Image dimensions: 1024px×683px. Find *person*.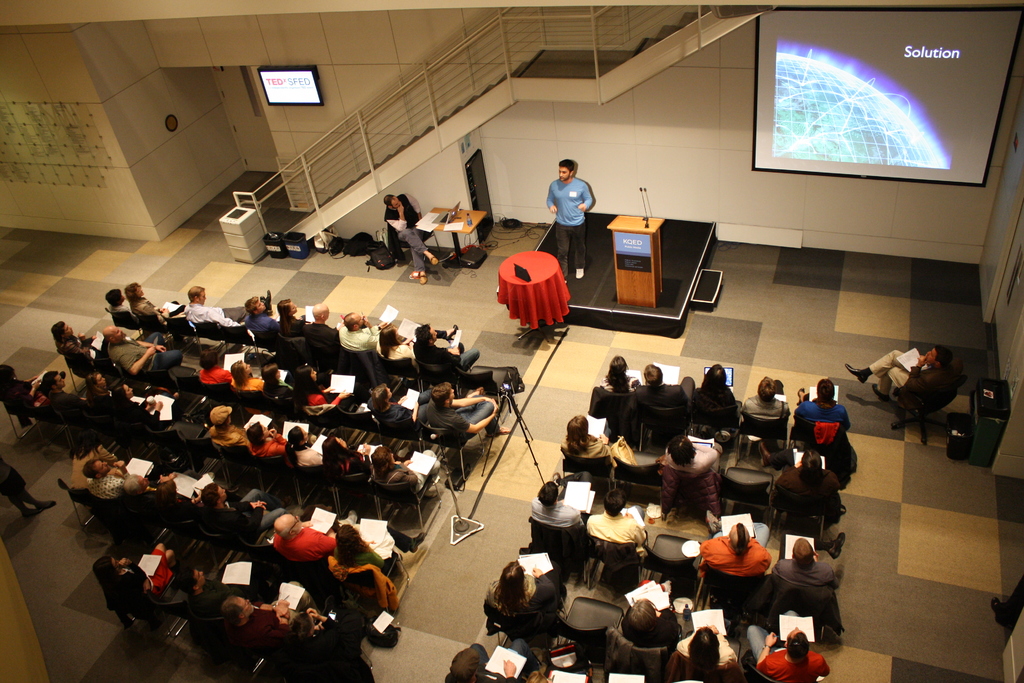
Rect(673, 620, 743, 682).
